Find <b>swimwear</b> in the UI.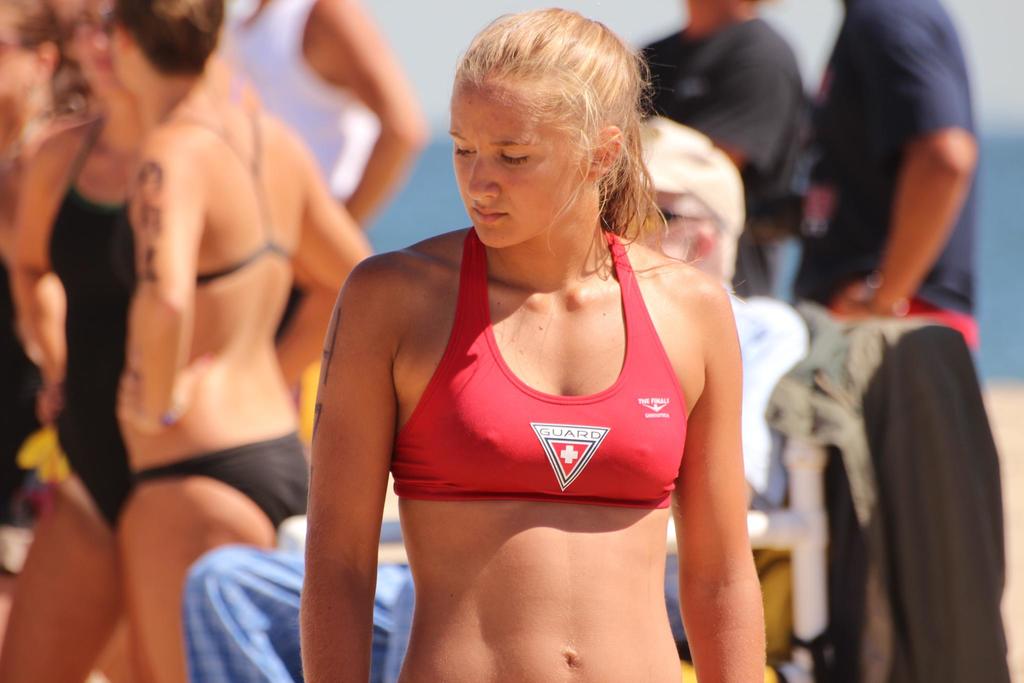
UI element at x1=139 y1=434 x2=314 y2=532.
